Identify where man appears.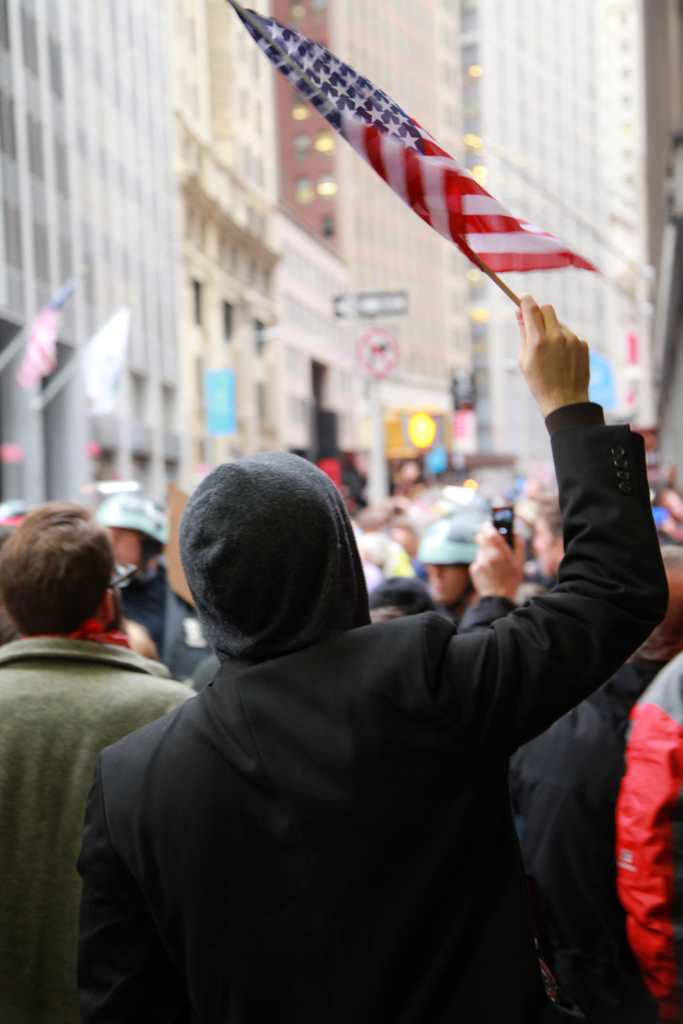
Appears at [73, 297, 666, 1021].
